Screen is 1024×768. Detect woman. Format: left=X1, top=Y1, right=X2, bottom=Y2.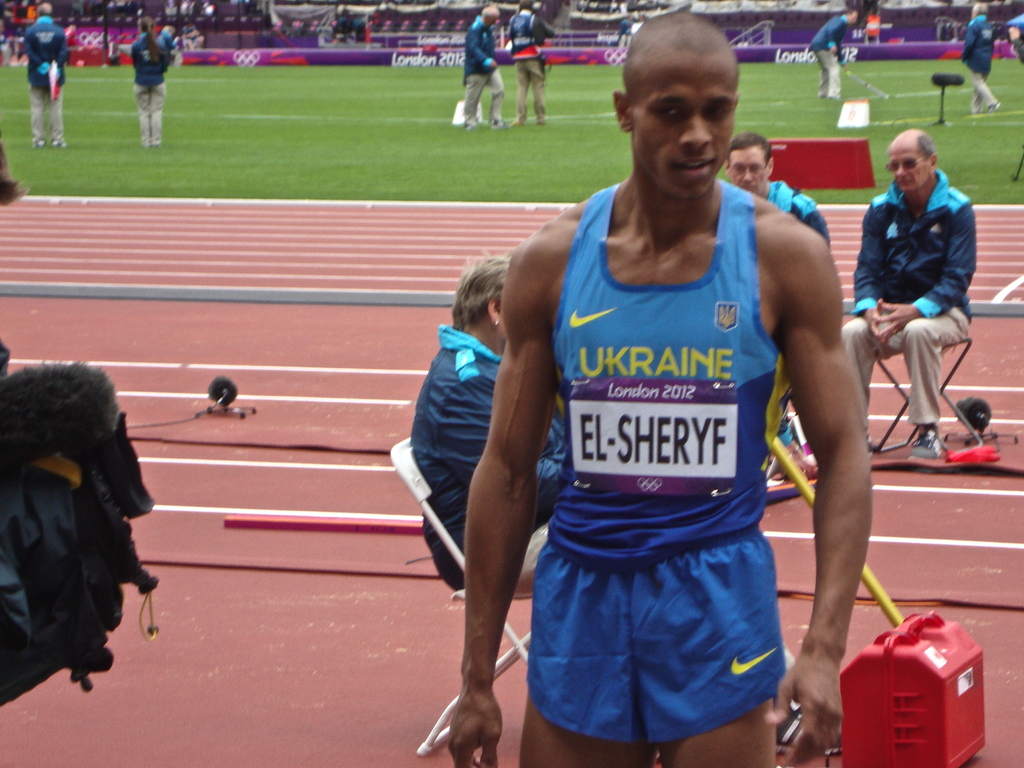
left=801, top=4, right=853, bottom=101.
